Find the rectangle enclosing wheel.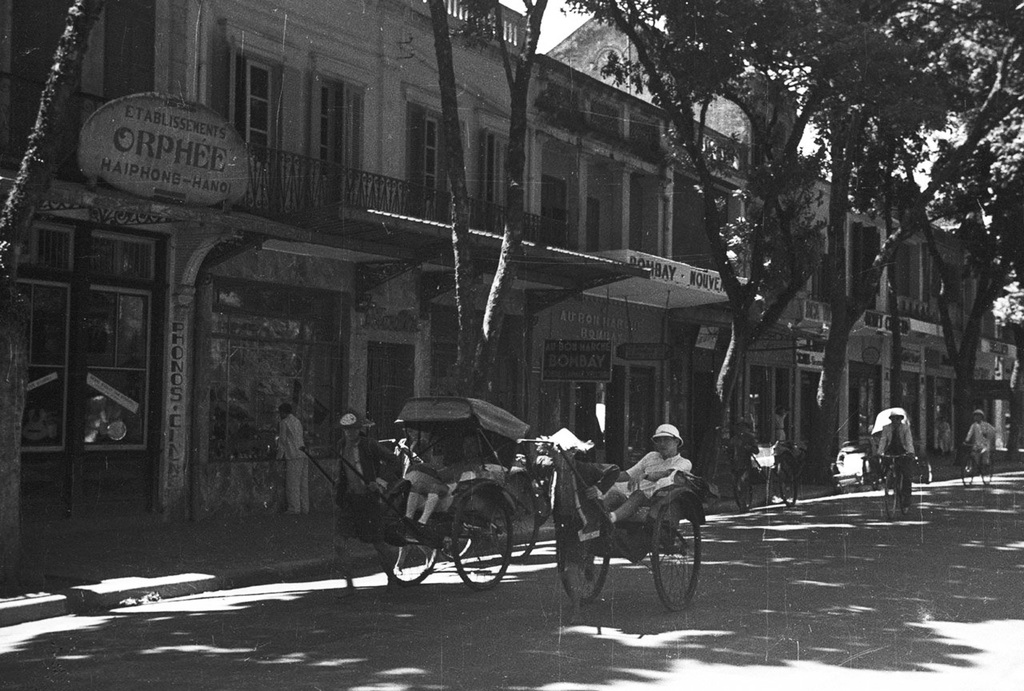
660,518,709,616.
